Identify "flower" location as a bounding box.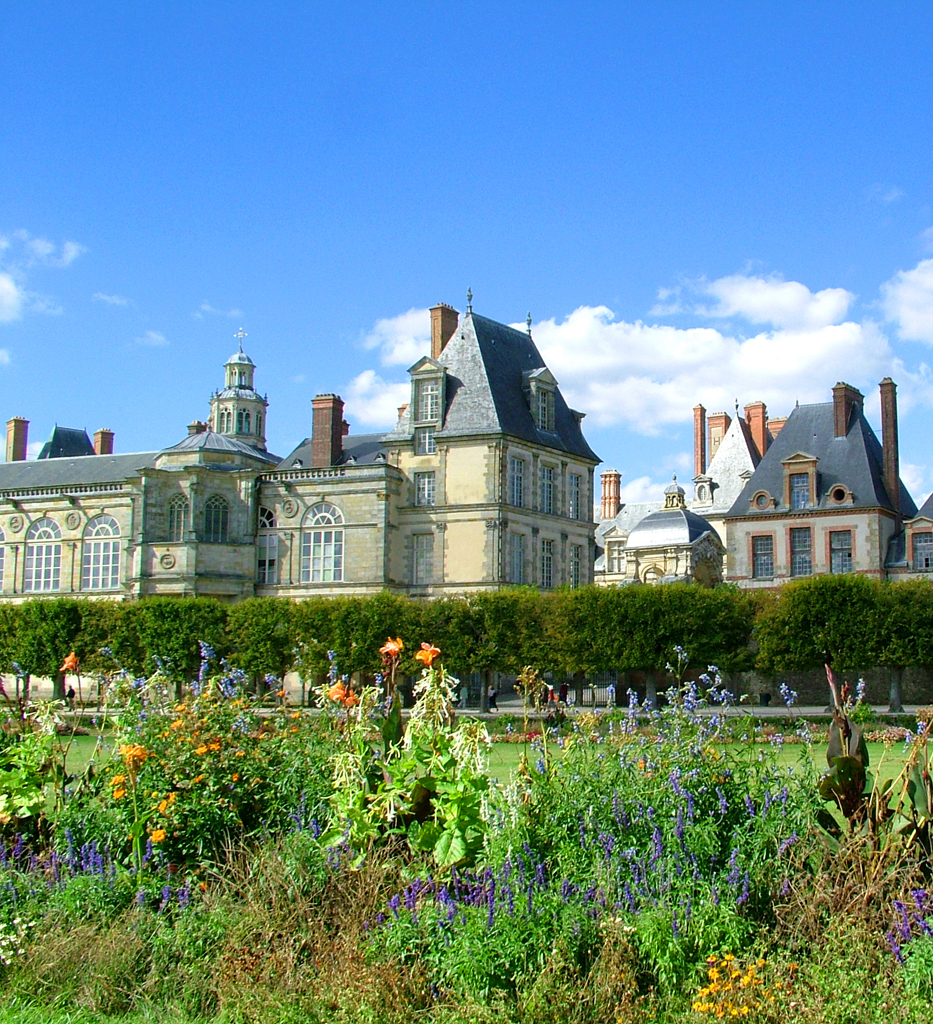
locate(413, 639, 443, 669).
